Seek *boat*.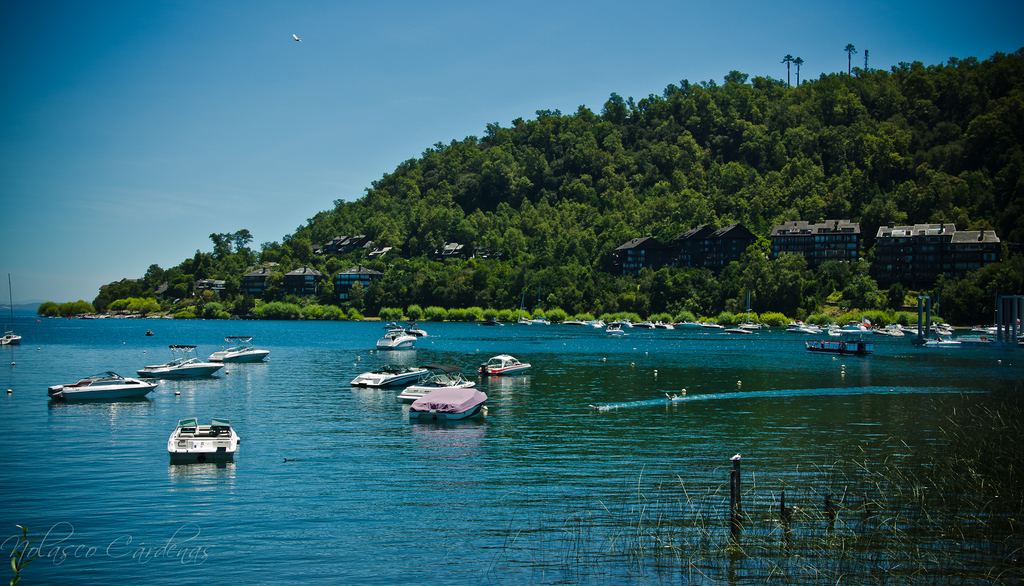
[145, 331, 149, 335].
